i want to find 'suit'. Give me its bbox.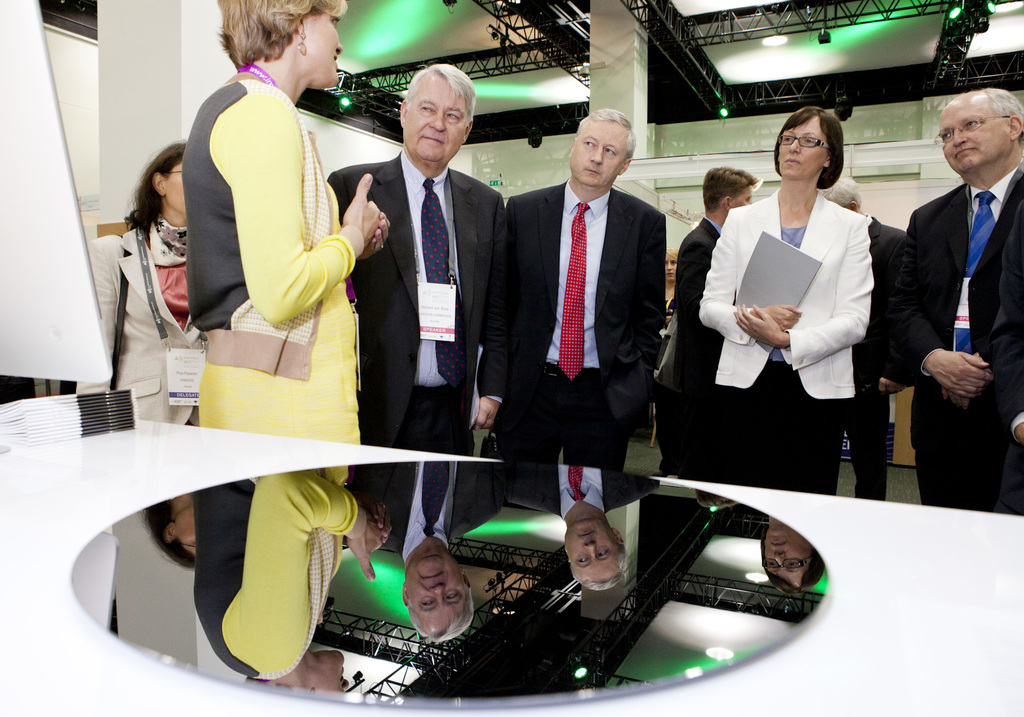
{"left": 85, "top": 227, "right": 200, "bottom": 431}.
